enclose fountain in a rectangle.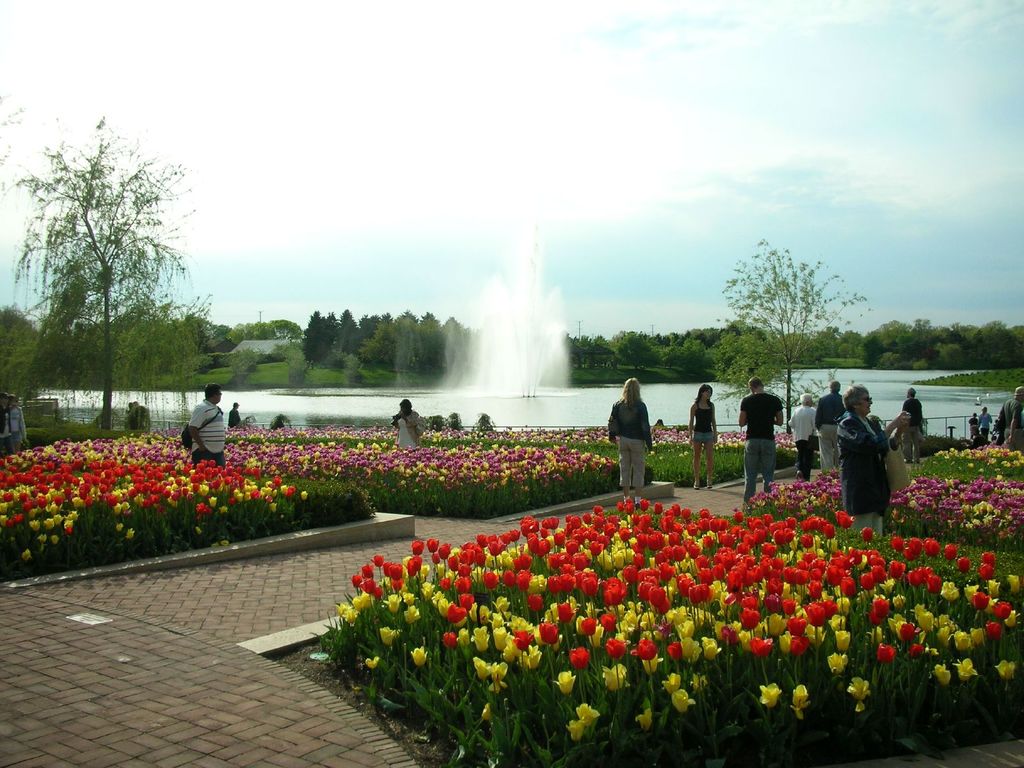
<bbox>440, 216, 576, 406</bbox>.
